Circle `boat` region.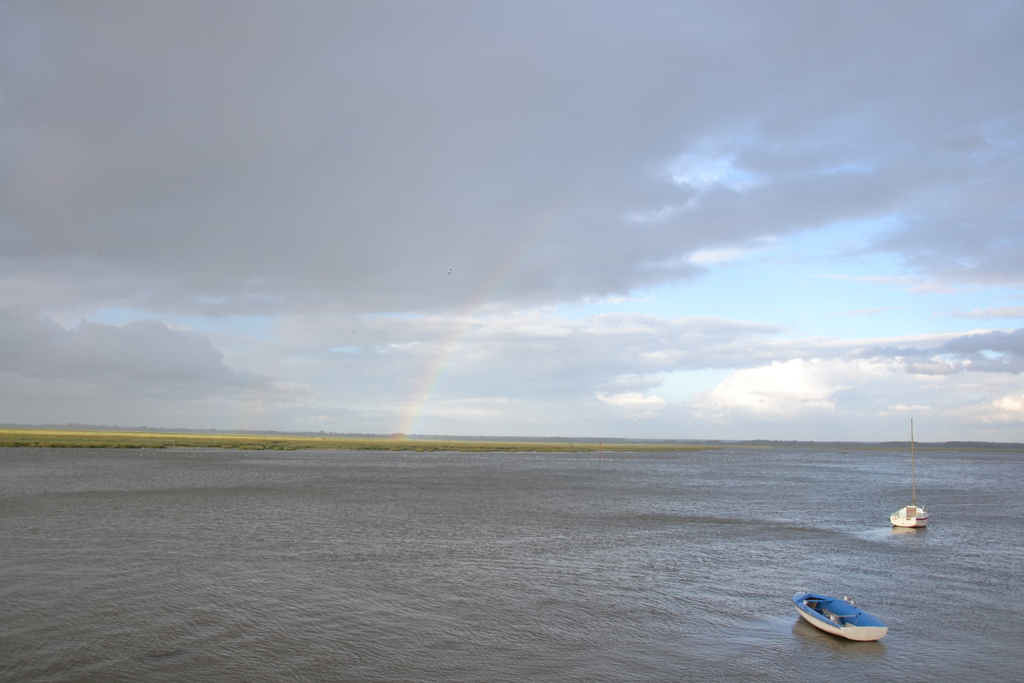
Region: pyautogui.locateOnScreen(888, 407, 927, 529).
